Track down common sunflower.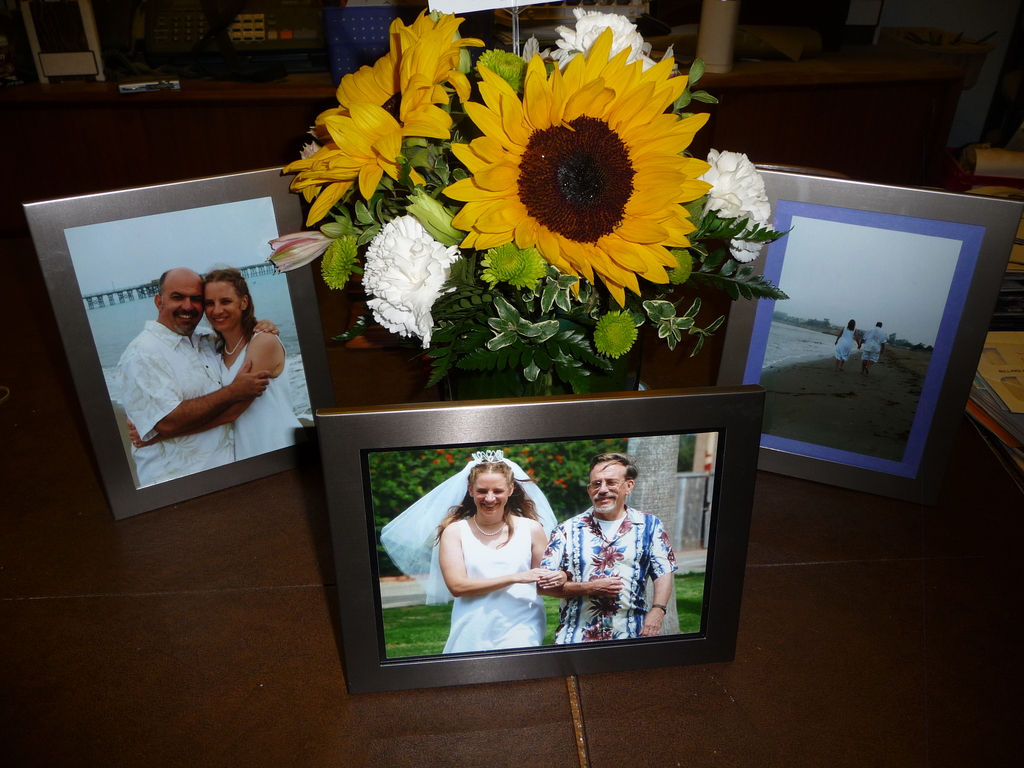
Tracked to [left=447, top=31, right=700, bottom=317].
